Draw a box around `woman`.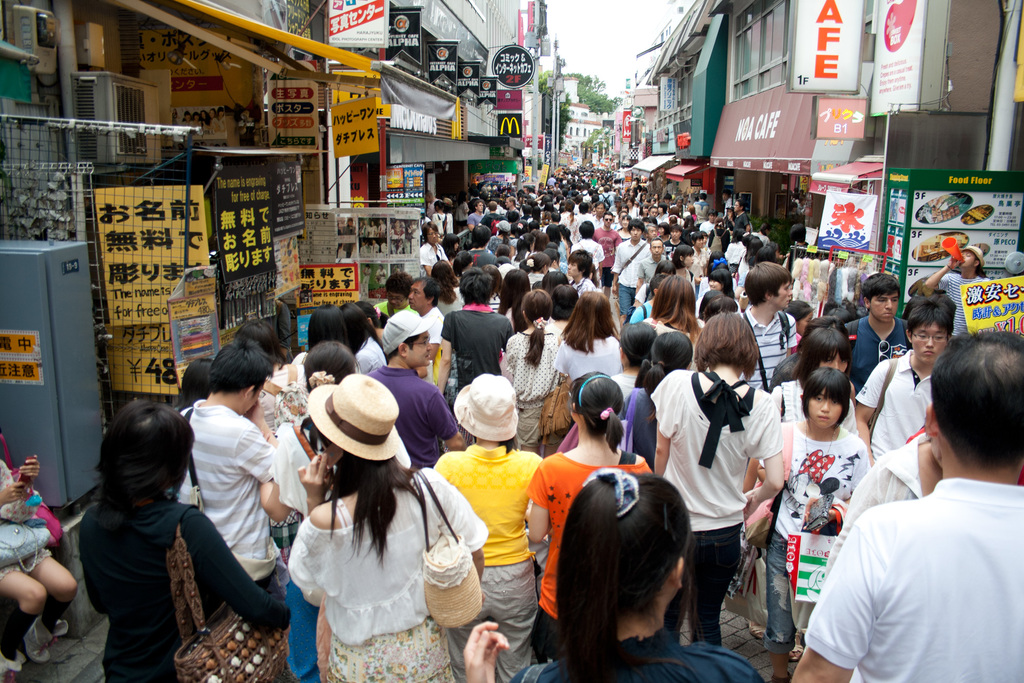
<box>231,317,300,436</box>.
